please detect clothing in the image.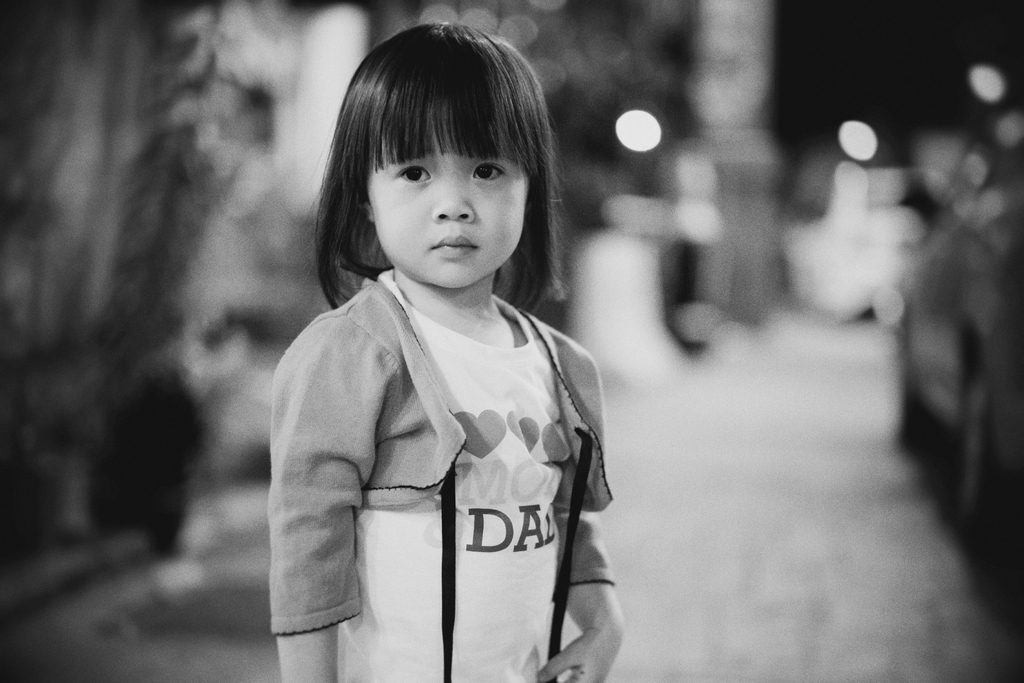
{"left": 256, "top": 229, "right": 631, "bottom": 664}.
